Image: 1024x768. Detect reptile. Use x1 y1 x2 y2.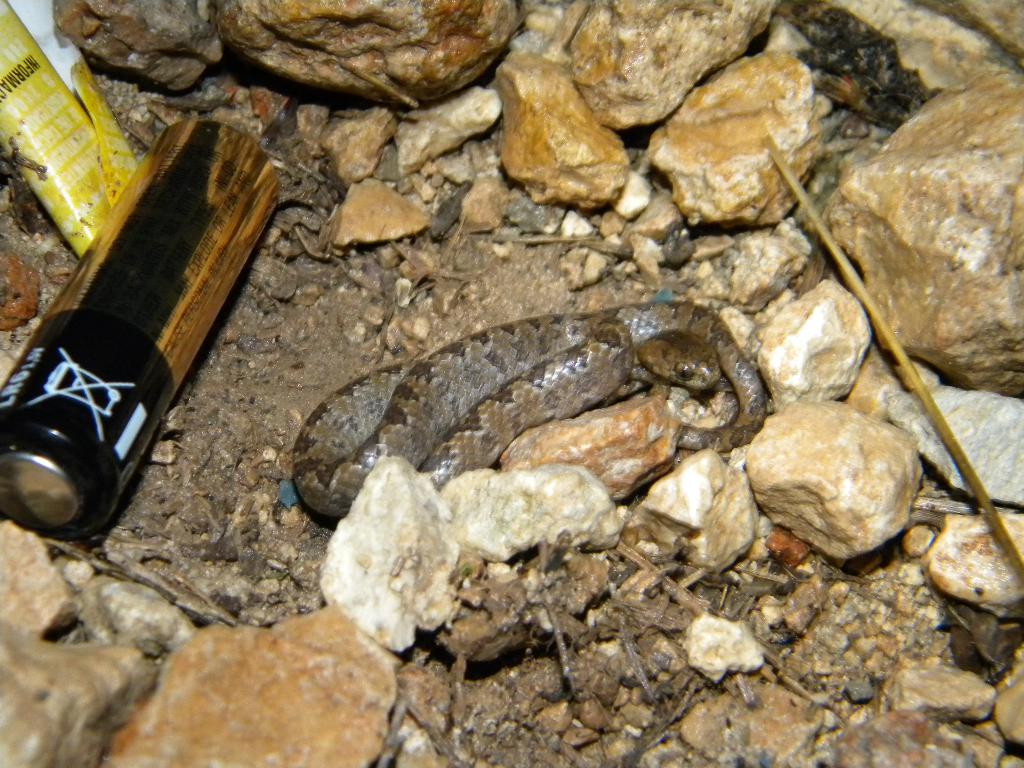
292 304 772 517.
